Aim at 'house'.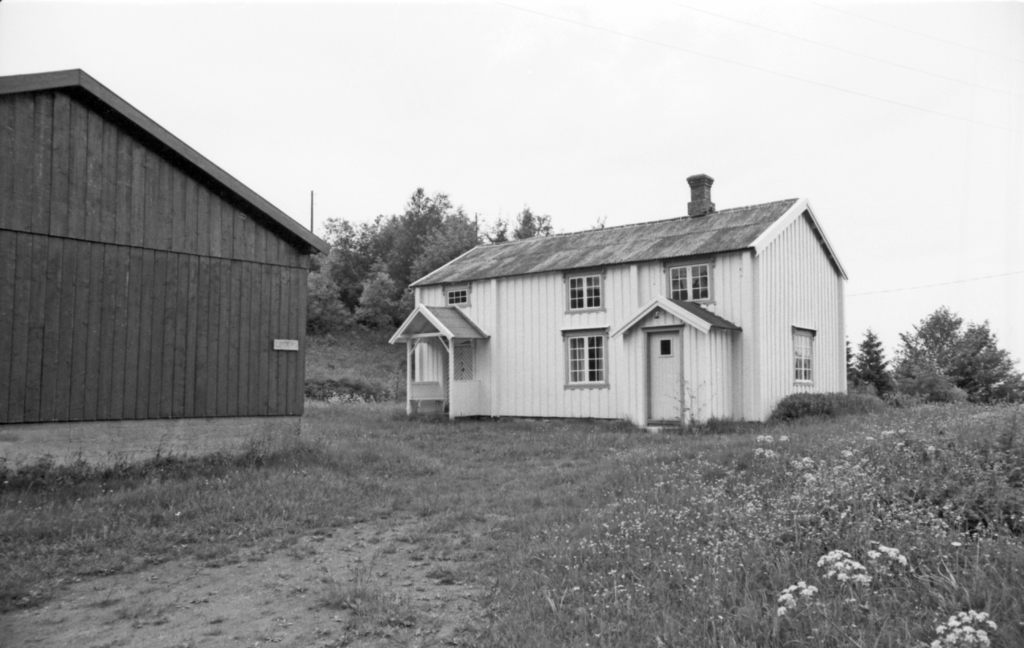
Aimed at locate(404, 178, 841, 428).
